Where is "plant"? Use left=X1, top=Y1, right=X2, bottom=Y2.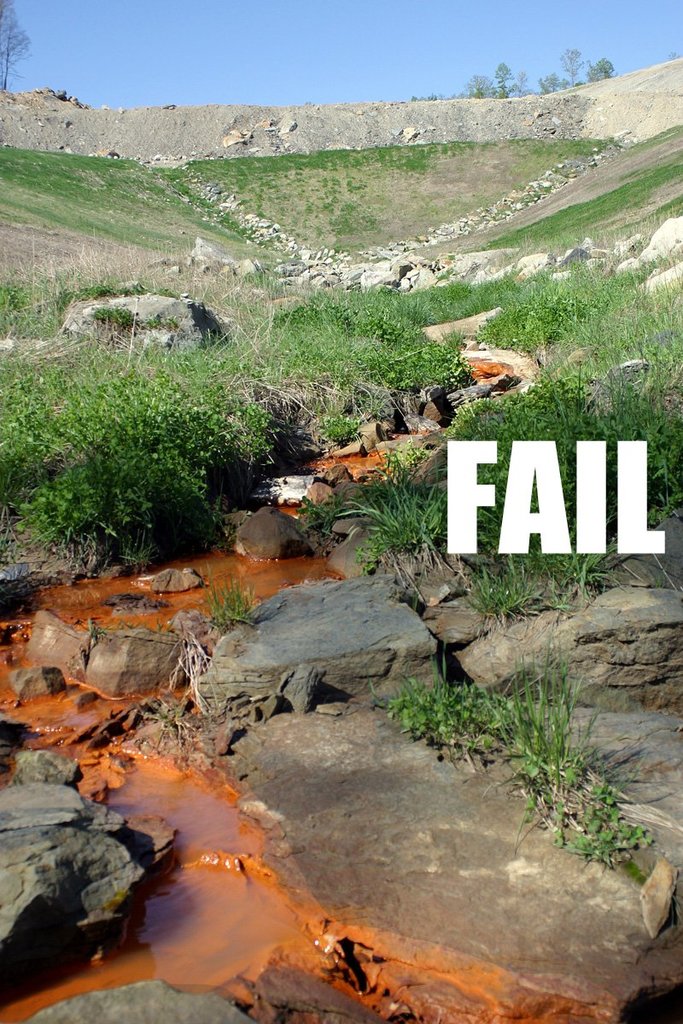
left=509, top=704, right=657, bottom=893.
